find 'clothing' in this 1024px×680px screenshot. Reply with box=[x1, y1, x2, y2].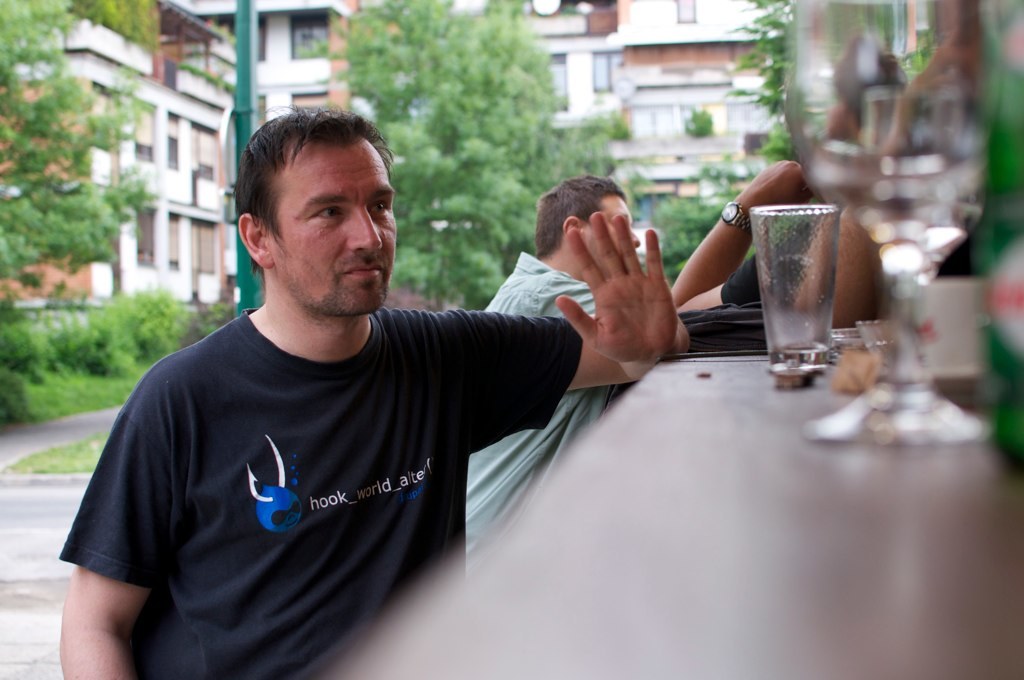
box=[462, 250, 618, 577].
